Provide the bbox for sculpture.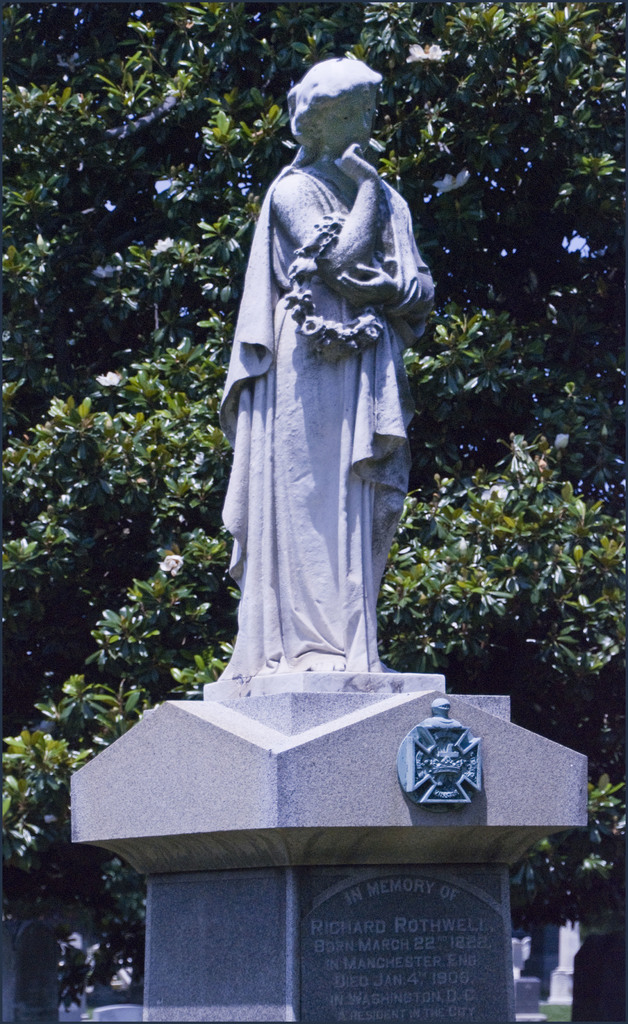
<box>203,83,442,724</box>.
